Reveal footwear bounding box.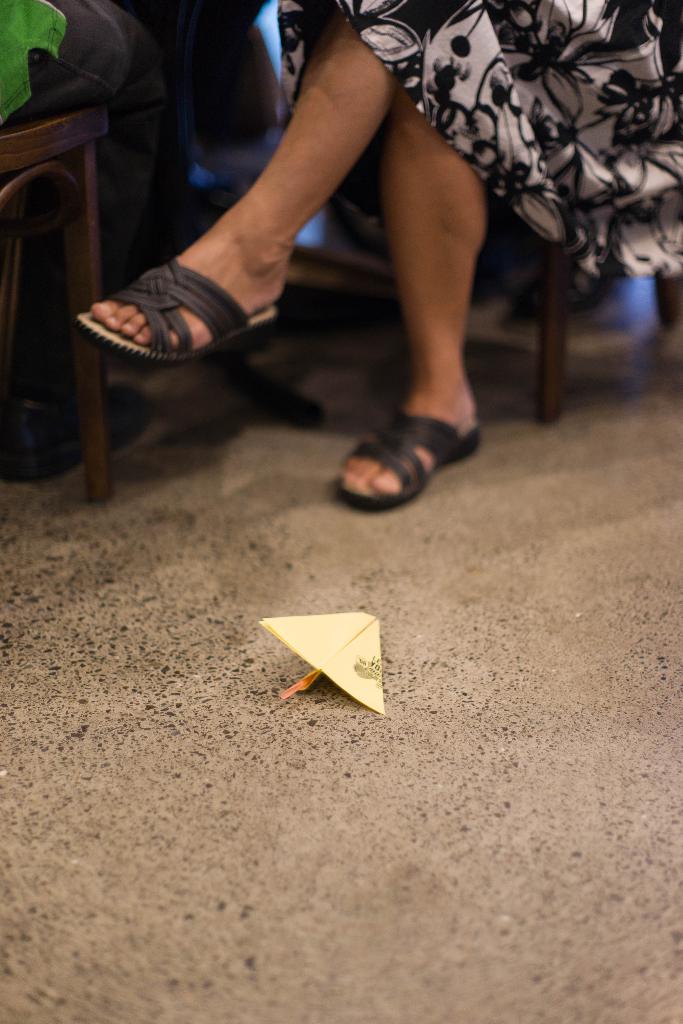
Revealed: {"x1": 69, "y1": 252, "x2": 274, "y2": 370}.
